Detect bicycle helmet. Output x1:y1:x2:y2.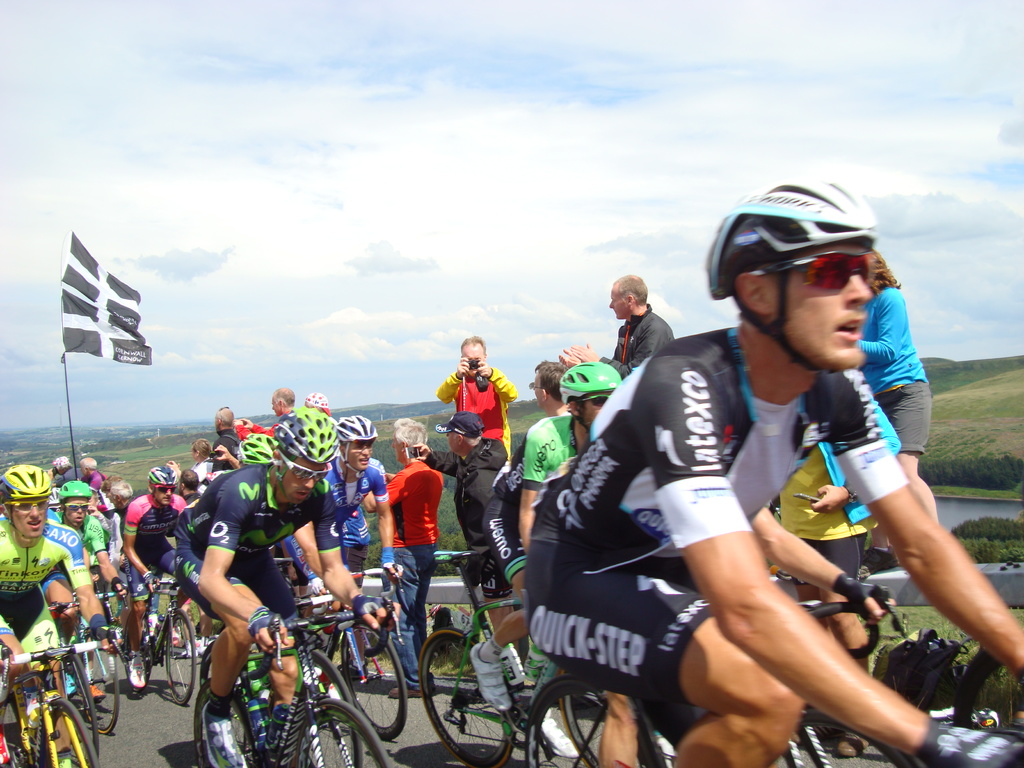
65:478:96:498.
